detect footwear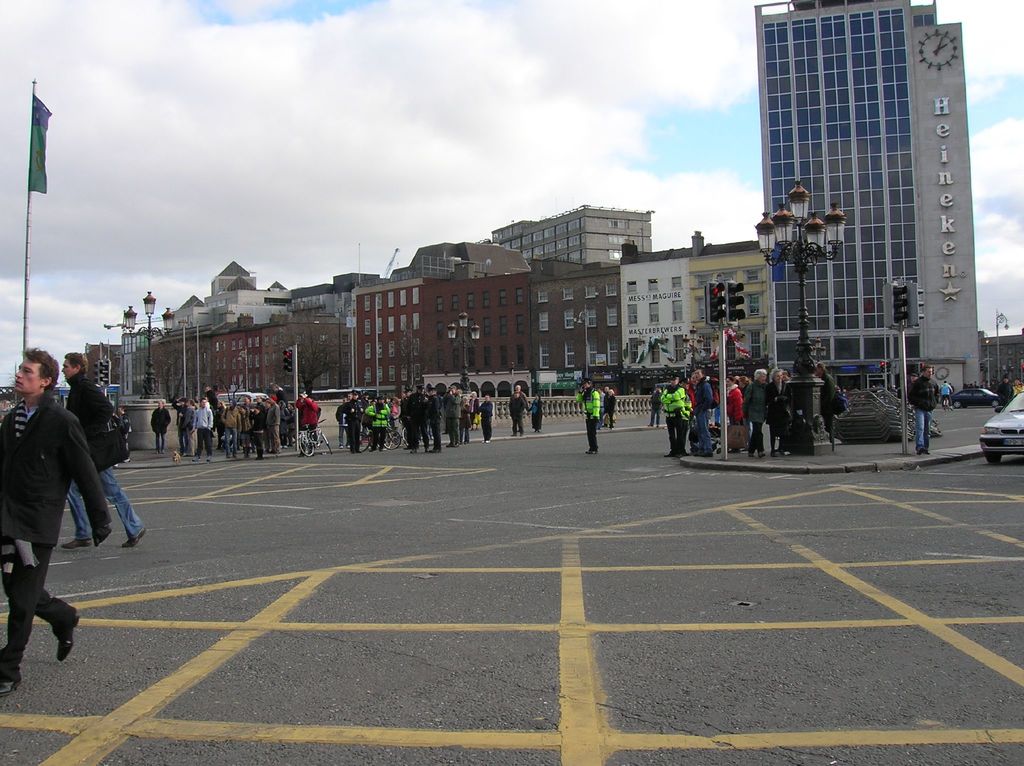
(769,452,778,455)
